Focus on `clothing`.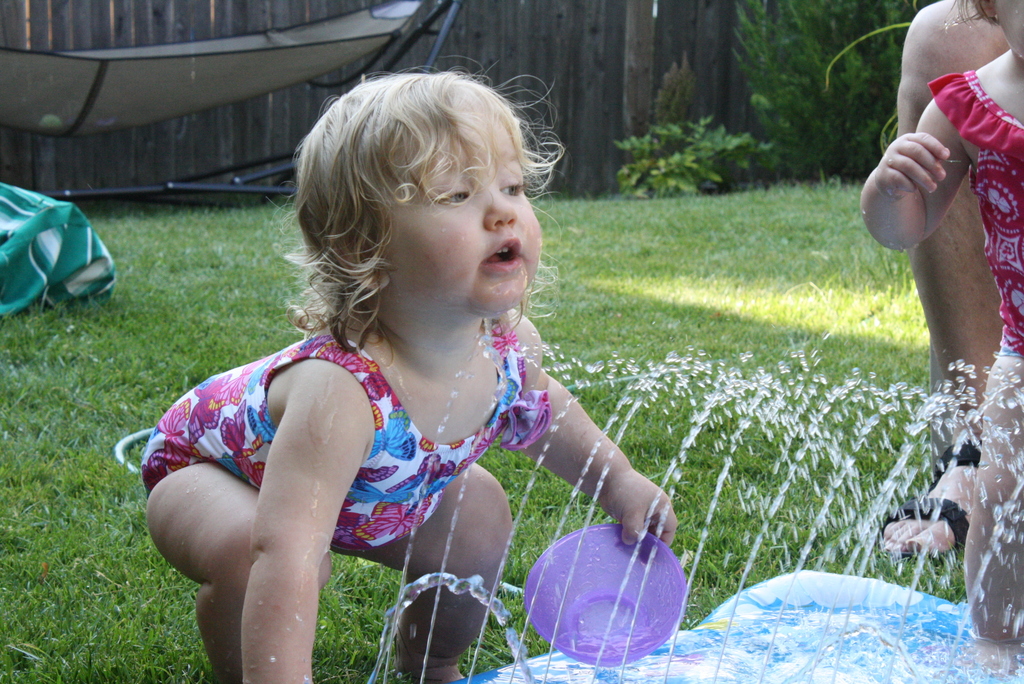
Focused at (x1=147, y1=338, x2=553, y2=560).
